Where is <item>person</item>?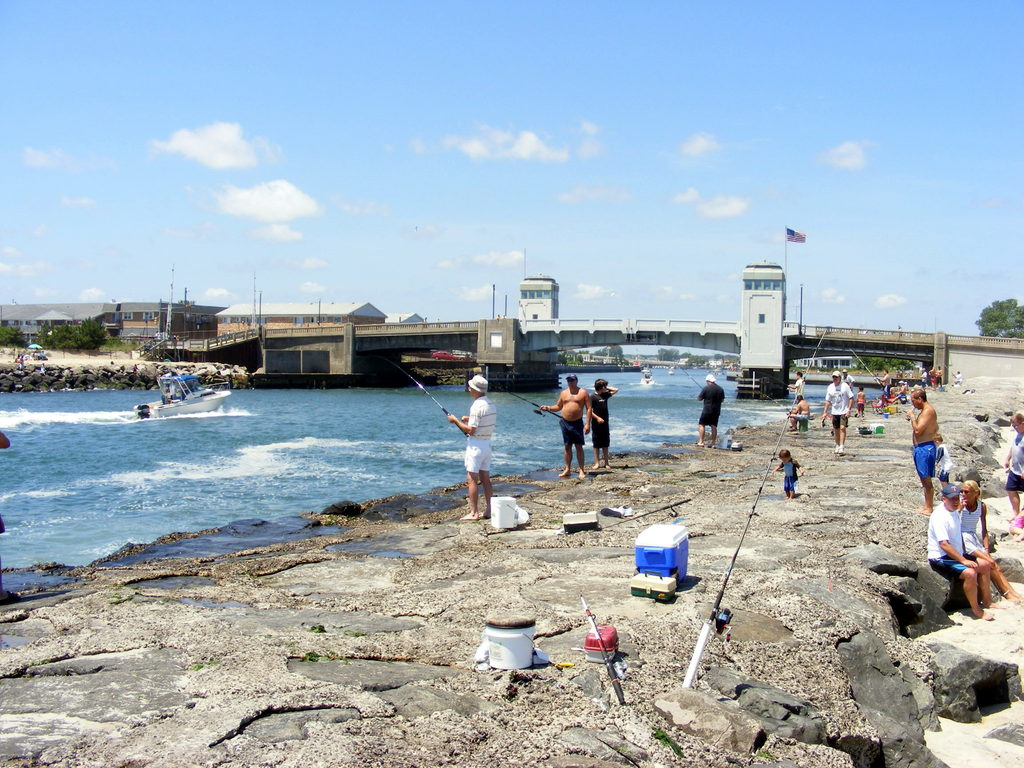
[left=927, top=487, right=995, bottom=622].
